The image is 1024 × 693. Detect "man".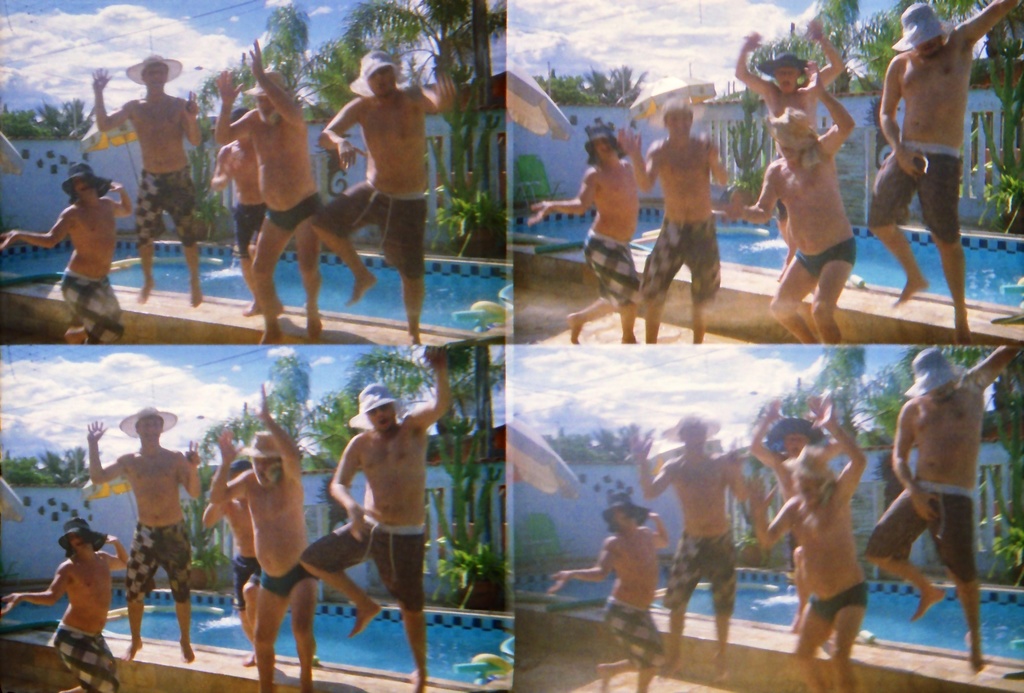
Detection: <box>620,90,726,336</box>.
